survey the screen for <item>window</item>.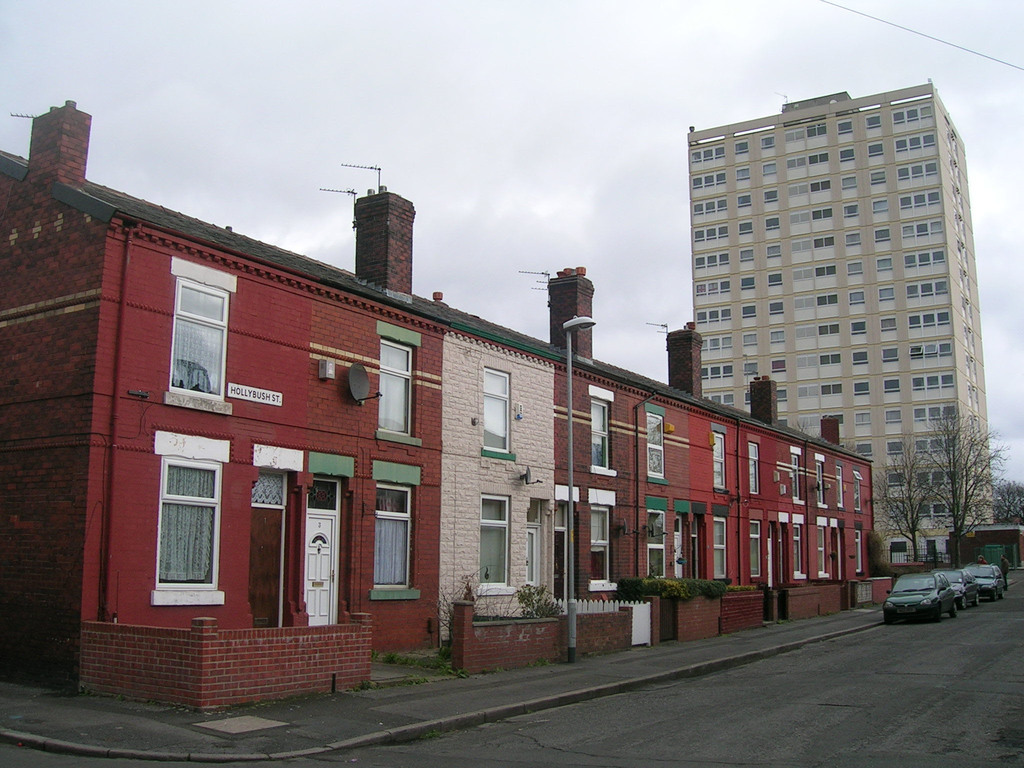
Survey found: locate(708, 505, 733, 583).
